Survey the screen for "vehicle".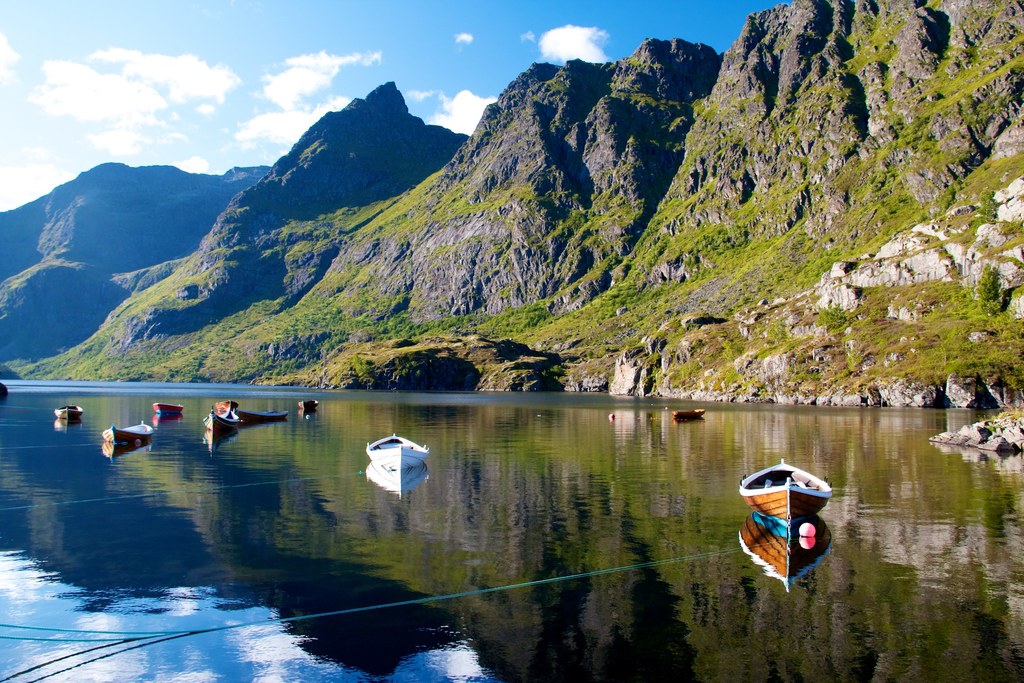
Survey found: locate(737, 458, 834, 539).
